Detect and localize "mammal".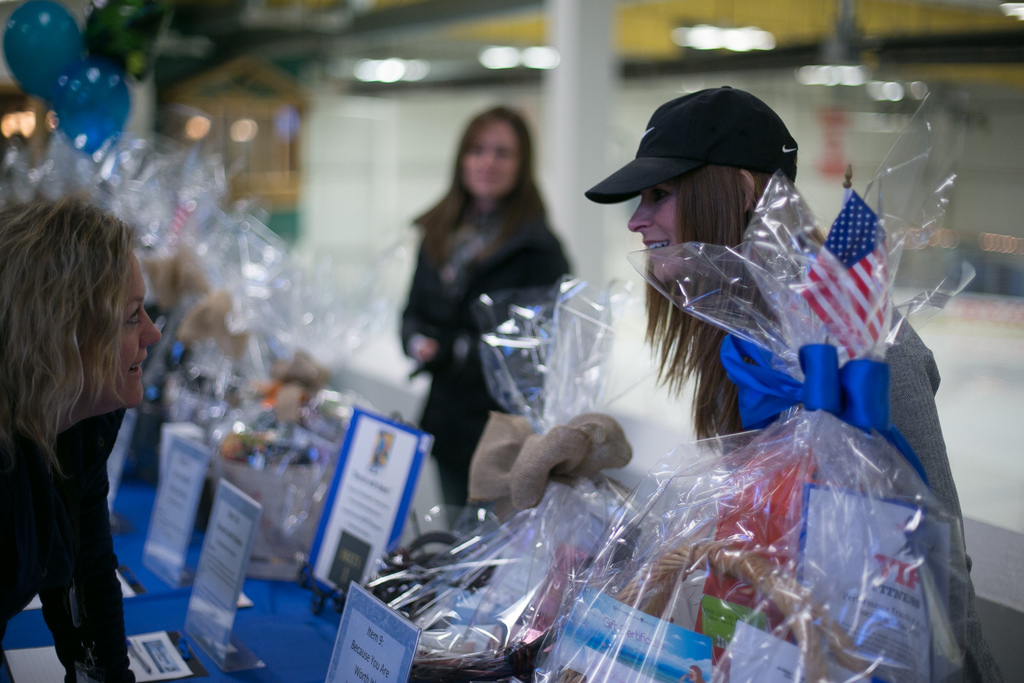
Localized at pyautogui.locateOnScreen(0, 137, 169, 658).
